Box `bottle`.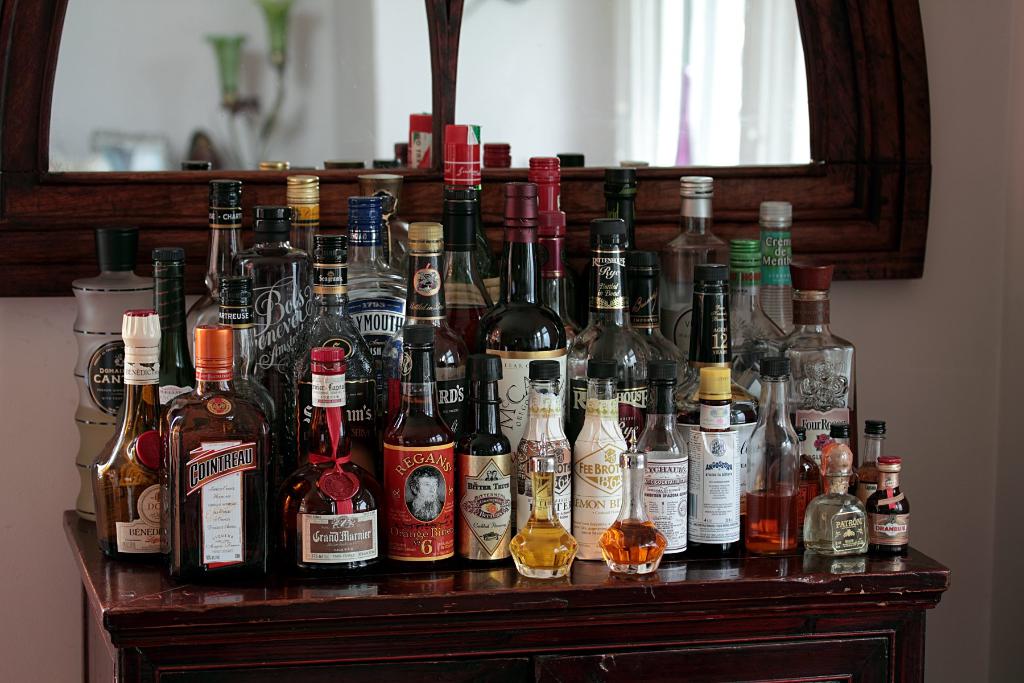
x1=515 y1=358 x2=574 y2=536.
